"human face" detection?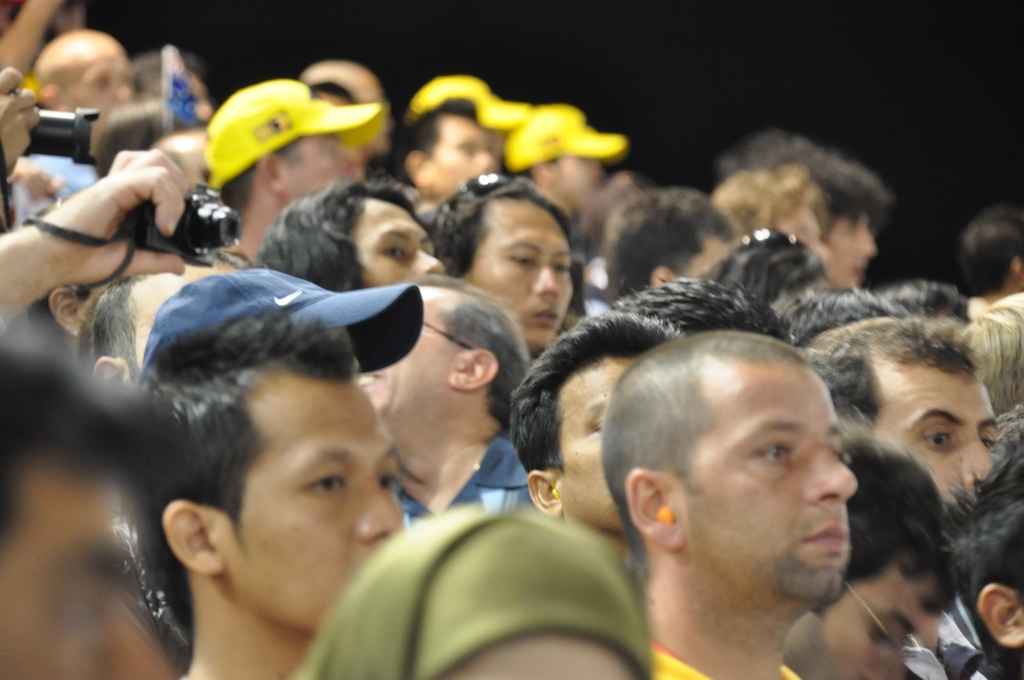
box=[682, 244, 723, 278]
